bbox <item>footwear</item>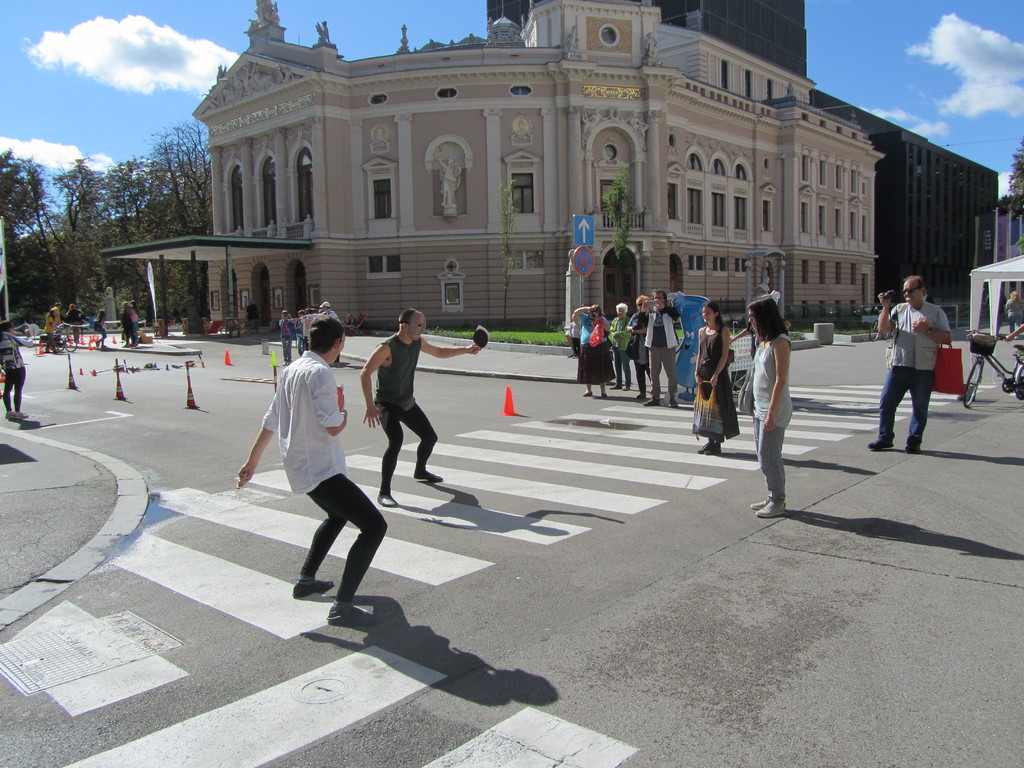
bbox=(6, 411, 15, 418)
